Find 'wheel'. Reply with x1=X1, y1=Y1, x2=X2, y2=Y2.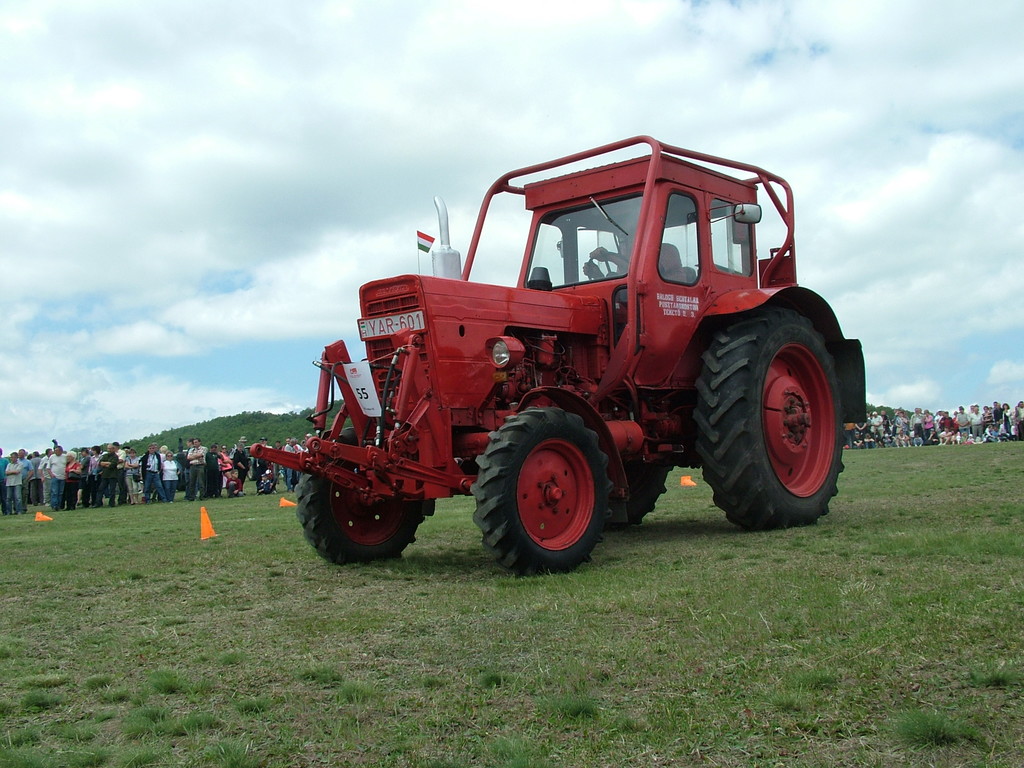
x1=290, y1=430, x2=436, y2=570.
